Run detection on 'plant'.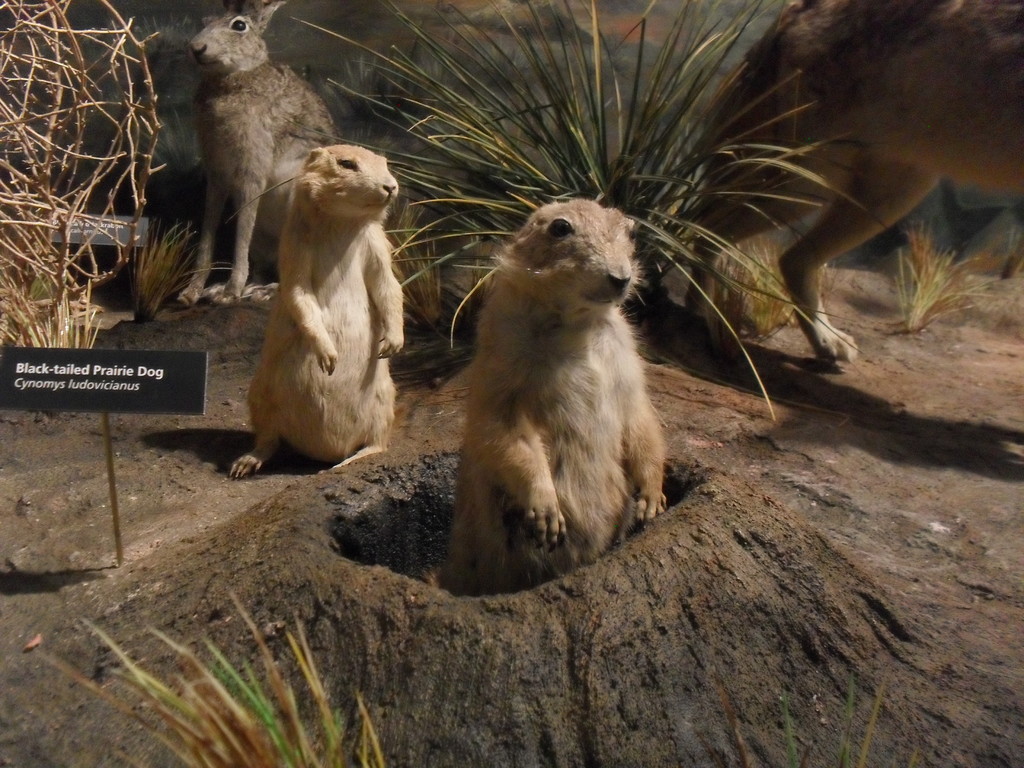
Result: {"x1": 306, "y1": 38, "x2": 531, "y2": 117}.
